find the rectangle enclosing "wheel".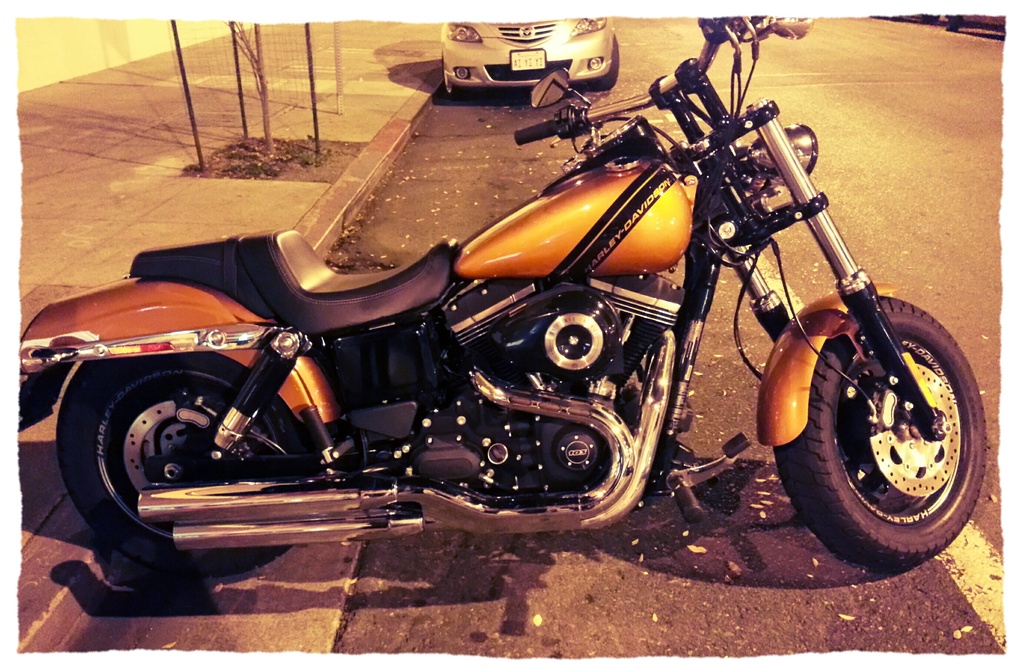
56/348/310/573.
